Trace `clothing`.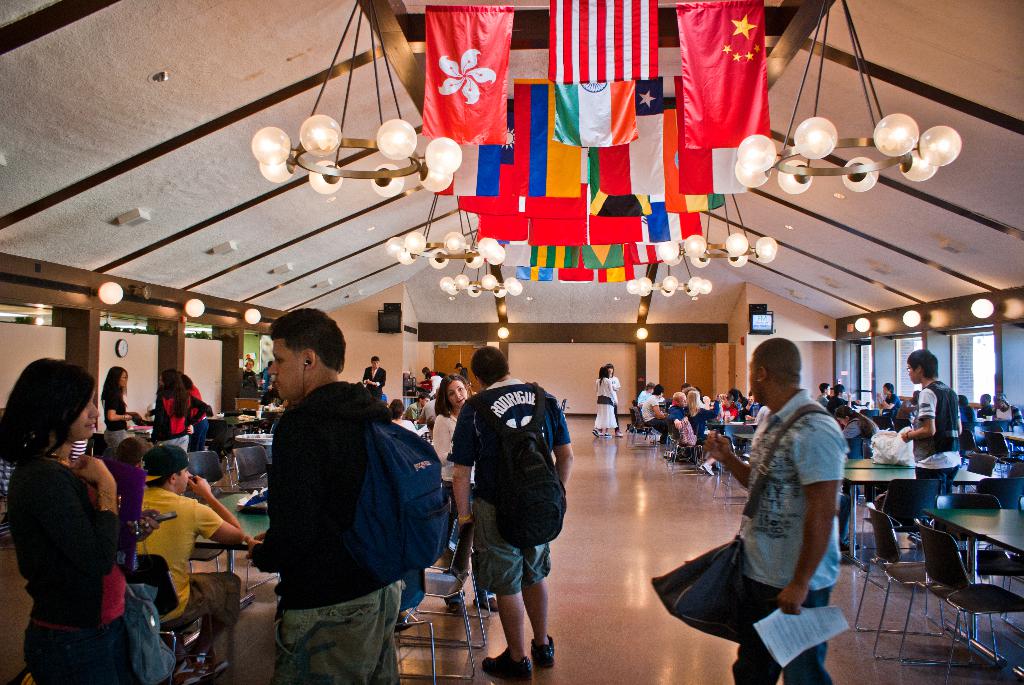
Traced to bbox=[589, 381, 621, 430].
